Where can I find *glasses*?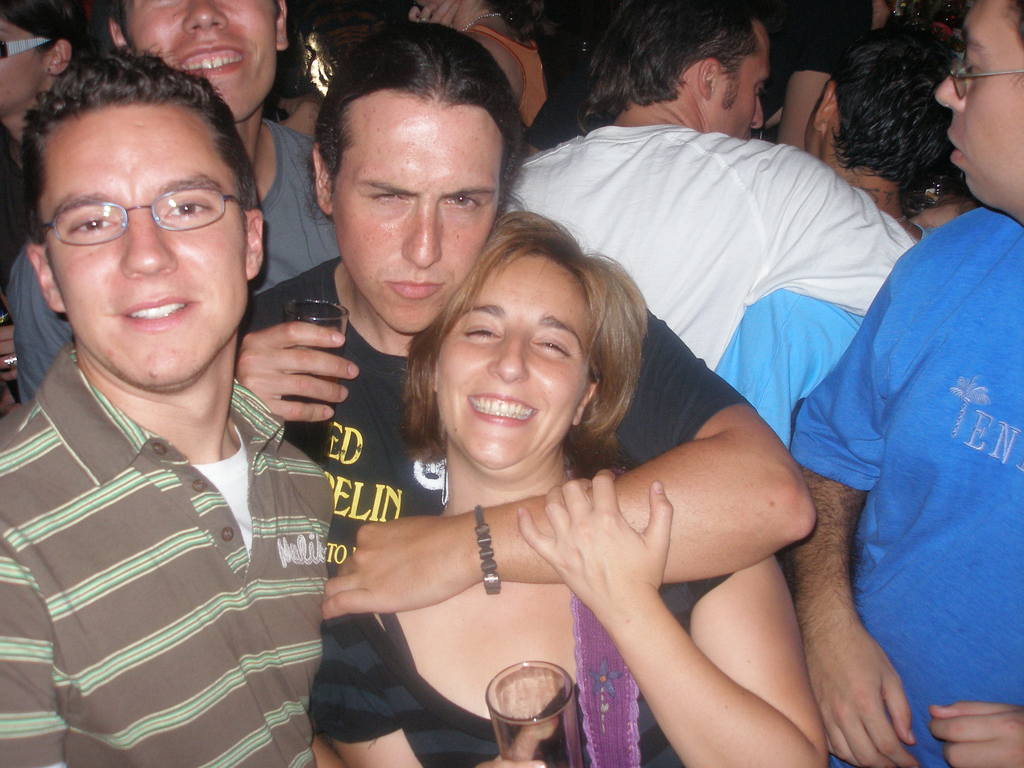
You can find it at {"left": 29, "top": 164, "right": 243, "bottom": 245}.
